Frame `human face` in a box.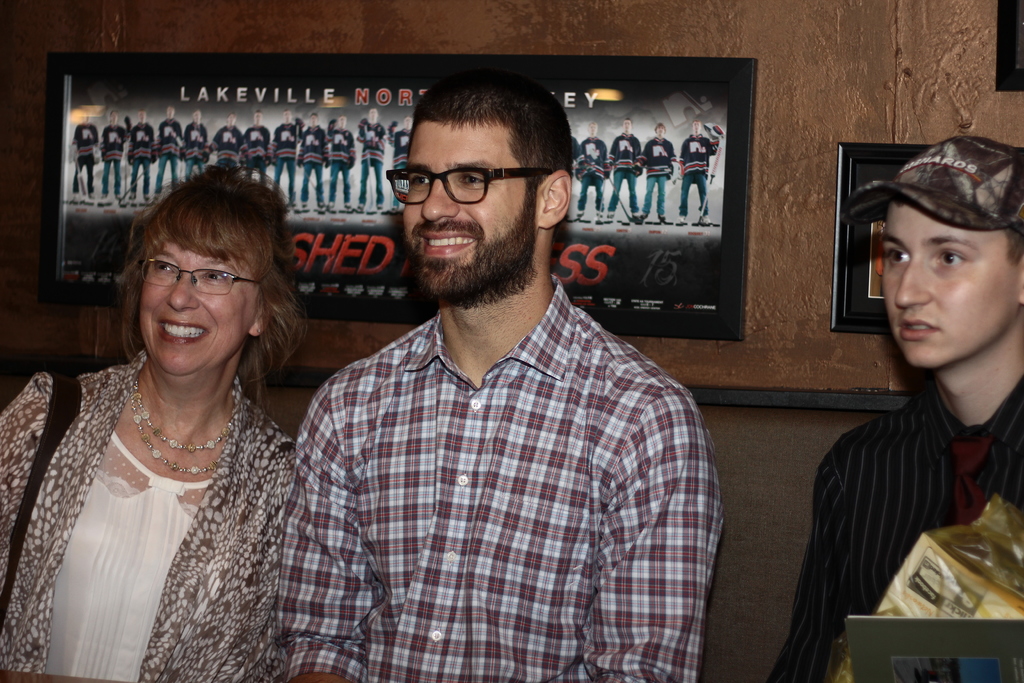
x1=253 y1=112 x2=259 y2=124.
